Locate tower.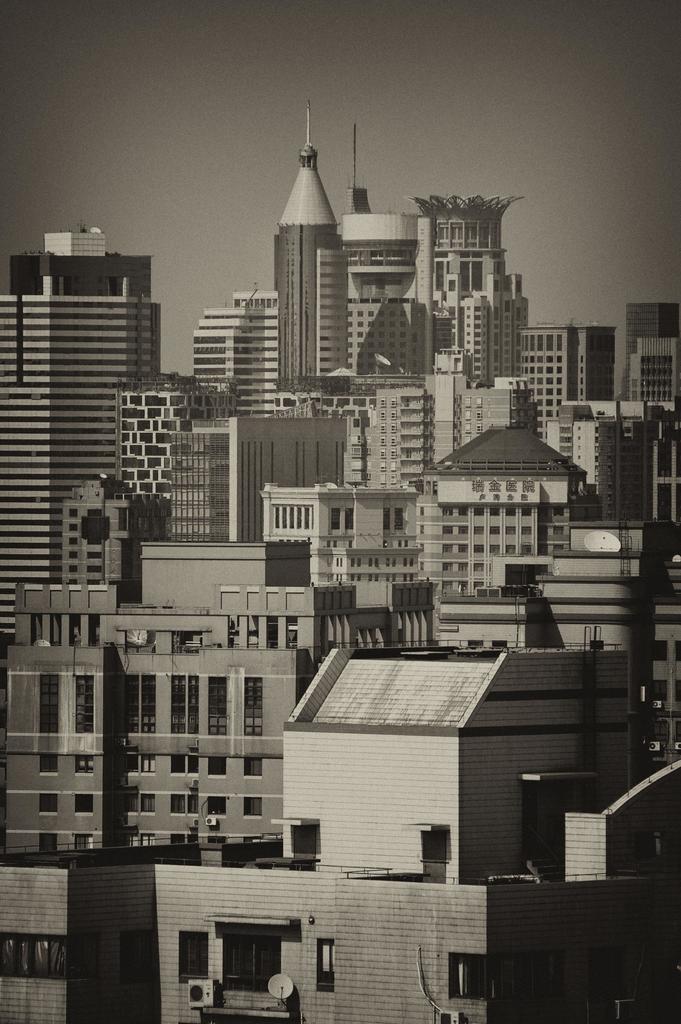
Bounding box: bbox=(0, 208, 174, 788).
